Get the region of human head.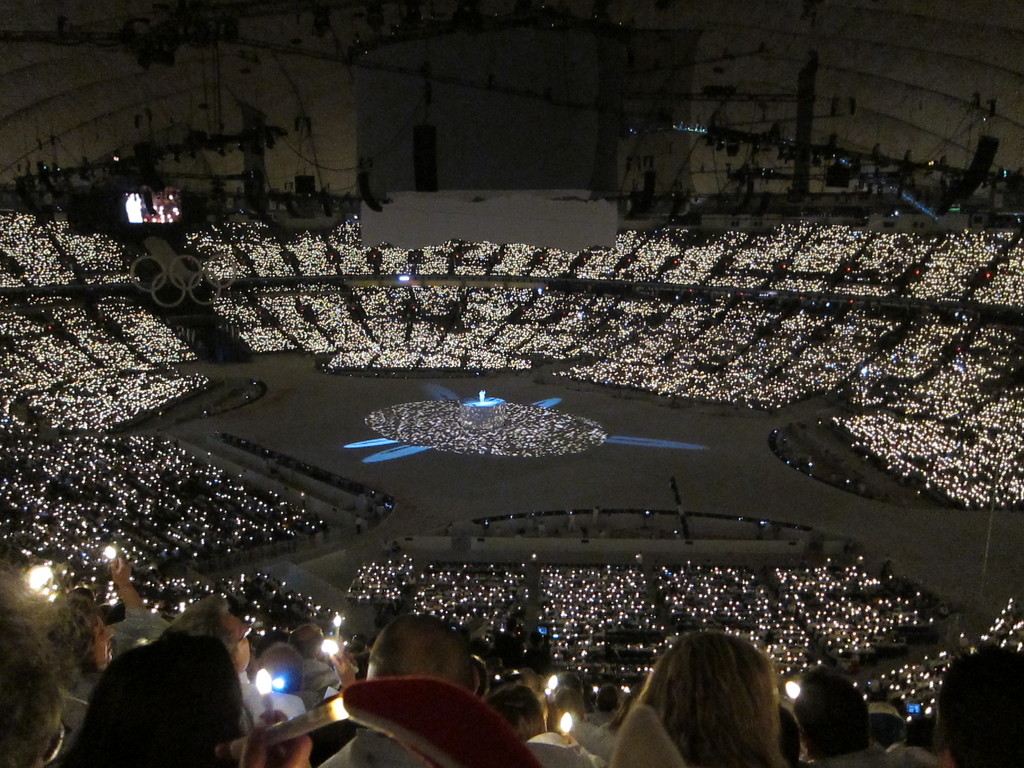
[x1=287, y1=621, x2=326, y2=660].
